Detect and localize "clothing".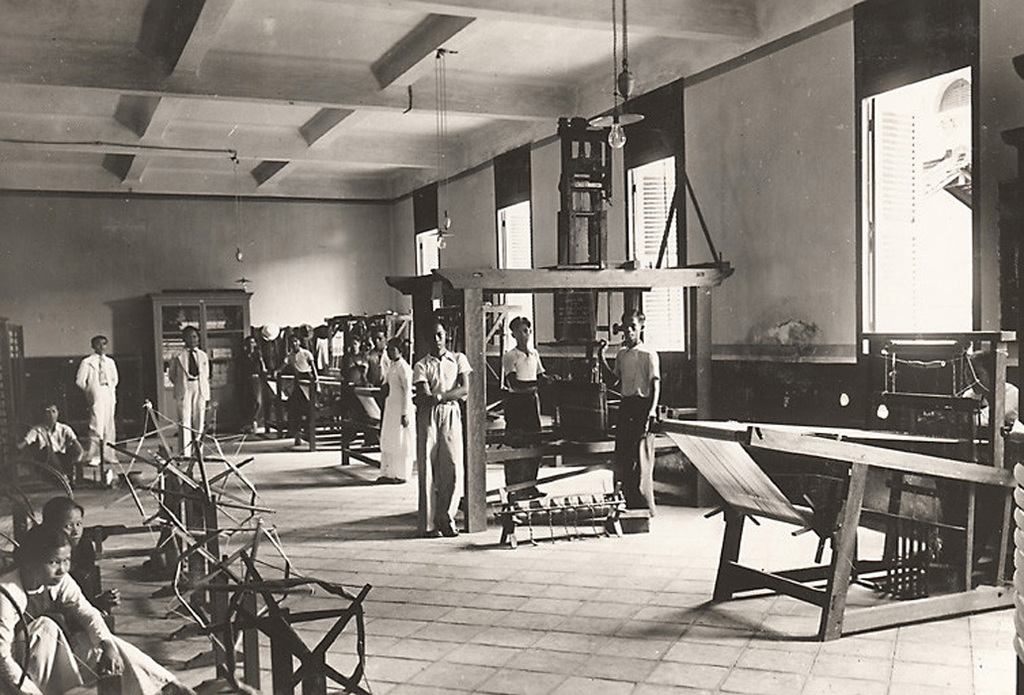
Localized at x1=3 y1=566 x2=117 y2=688.
